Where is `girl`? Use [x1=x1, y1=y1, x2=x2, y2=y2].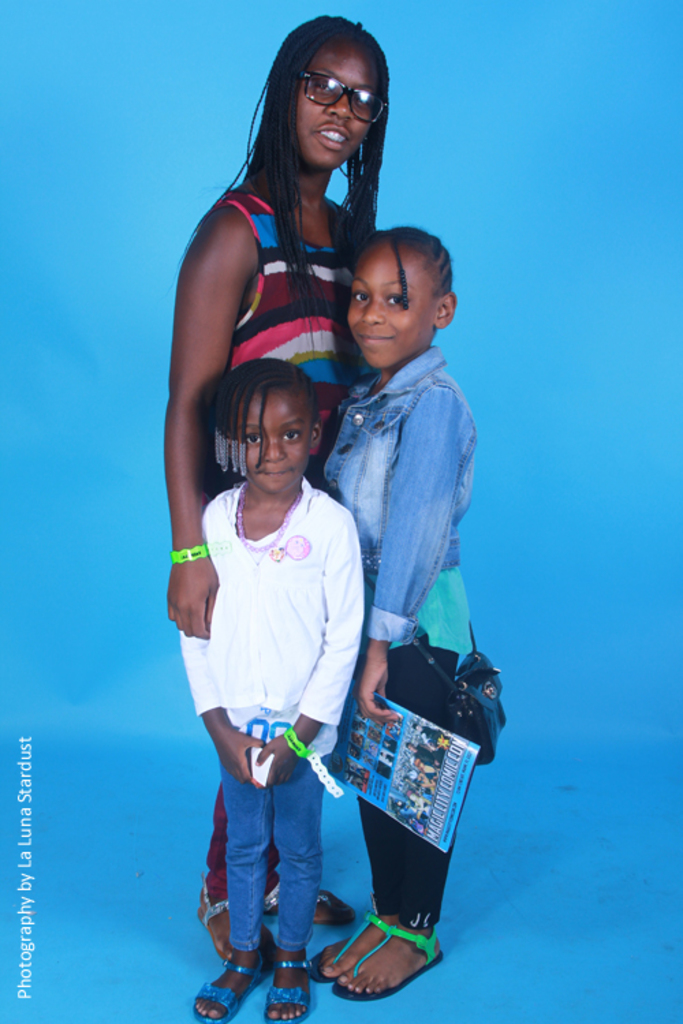
[x1=176, y1=360, x2=365, y2=1023].
